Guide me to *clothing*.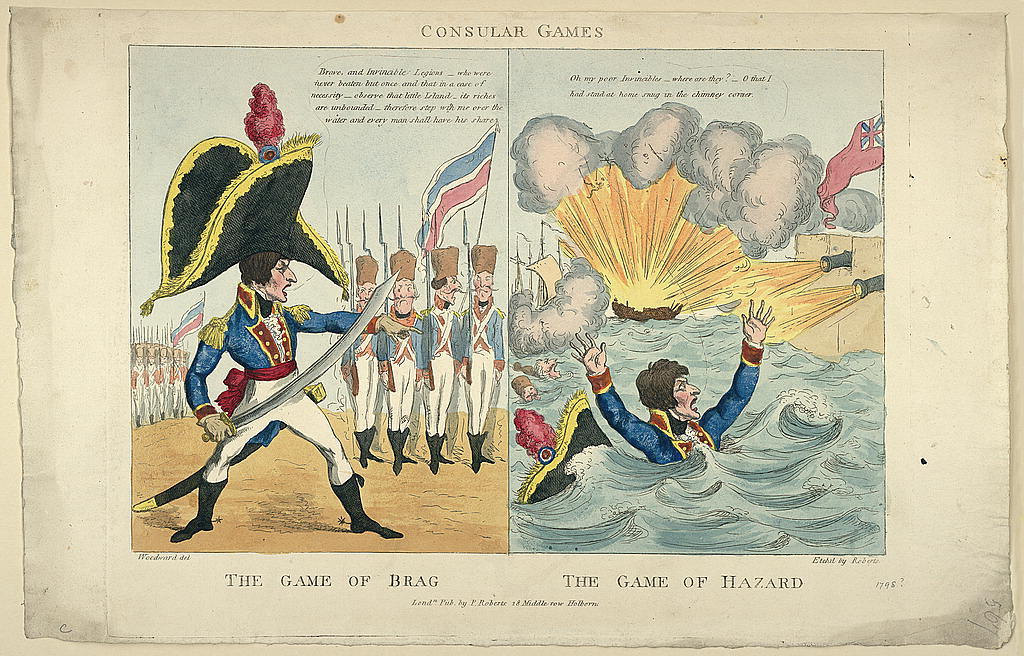
Guidance: <box>133,114,356,308</box>.
